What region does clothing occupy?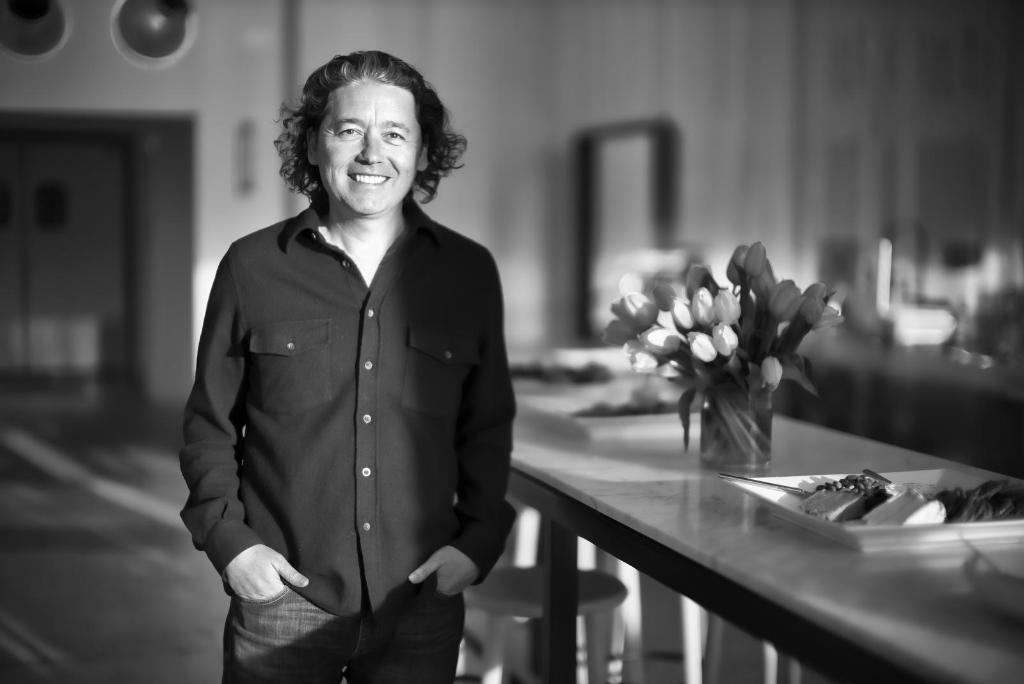
l=181, t=202, r=517, b=683.
